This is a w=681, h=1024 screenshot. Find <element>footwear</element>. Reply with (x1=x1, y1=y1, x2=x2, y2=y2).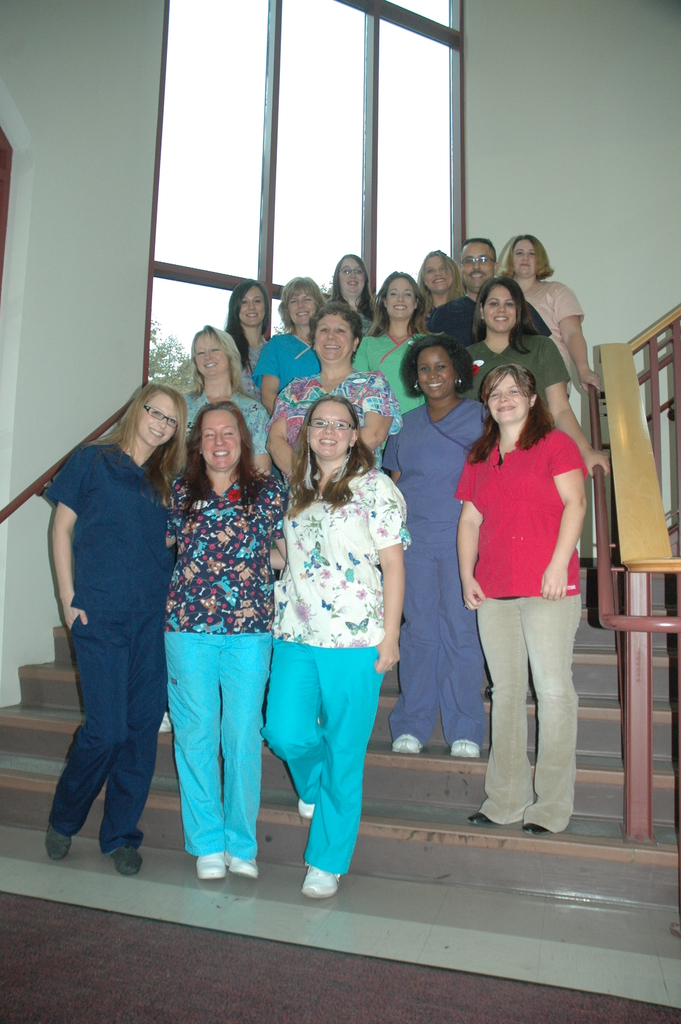
(x1=470, y1=813, x2=496, y2=827).
